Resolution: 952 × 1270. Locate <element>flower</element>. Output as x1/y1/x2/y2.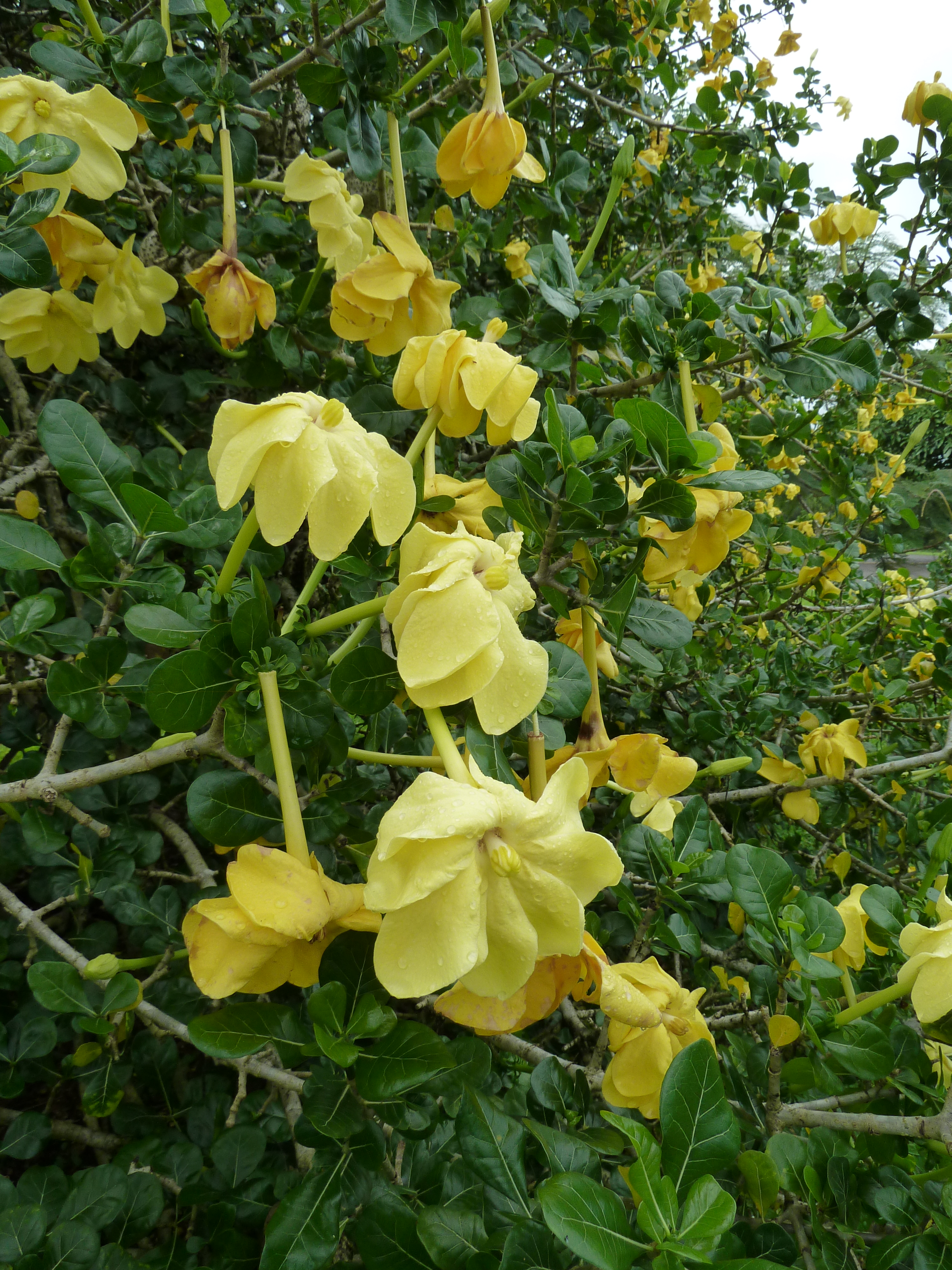
101/66/146/115.
